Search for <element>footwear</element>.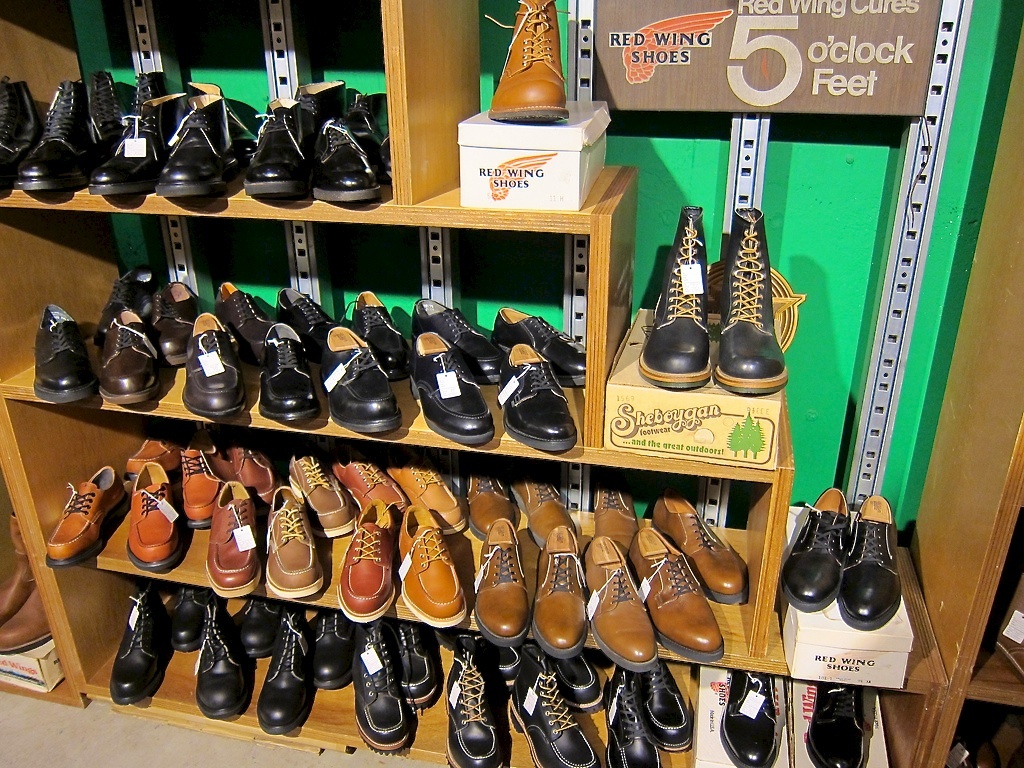
Found at [716,672,782,767].
